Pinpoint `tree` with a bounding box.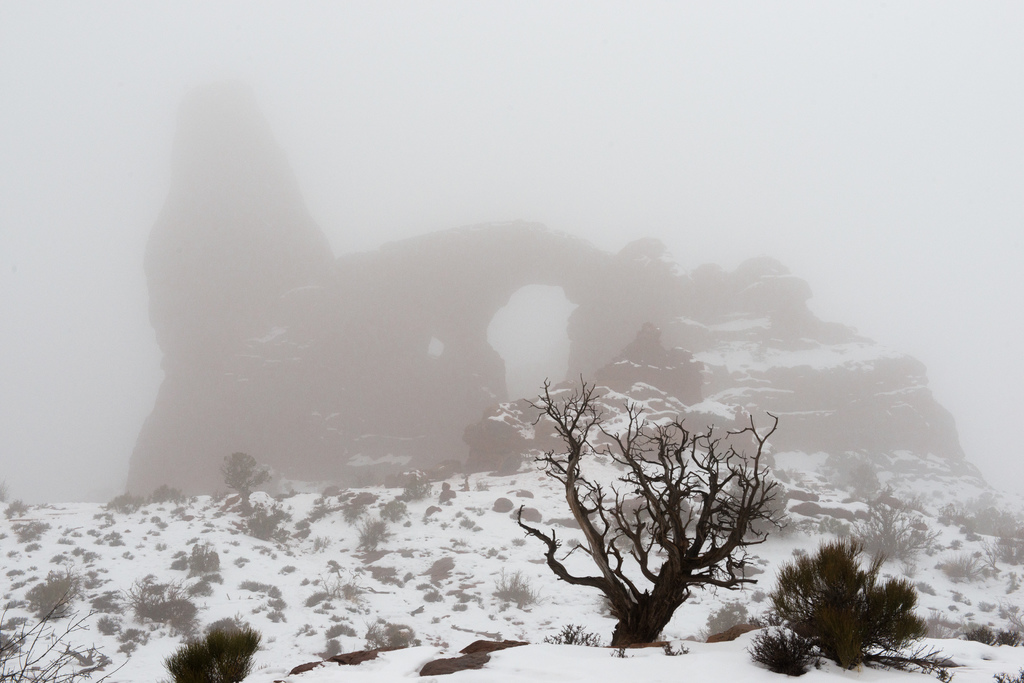
bbox(499, 382, 782, 650).
